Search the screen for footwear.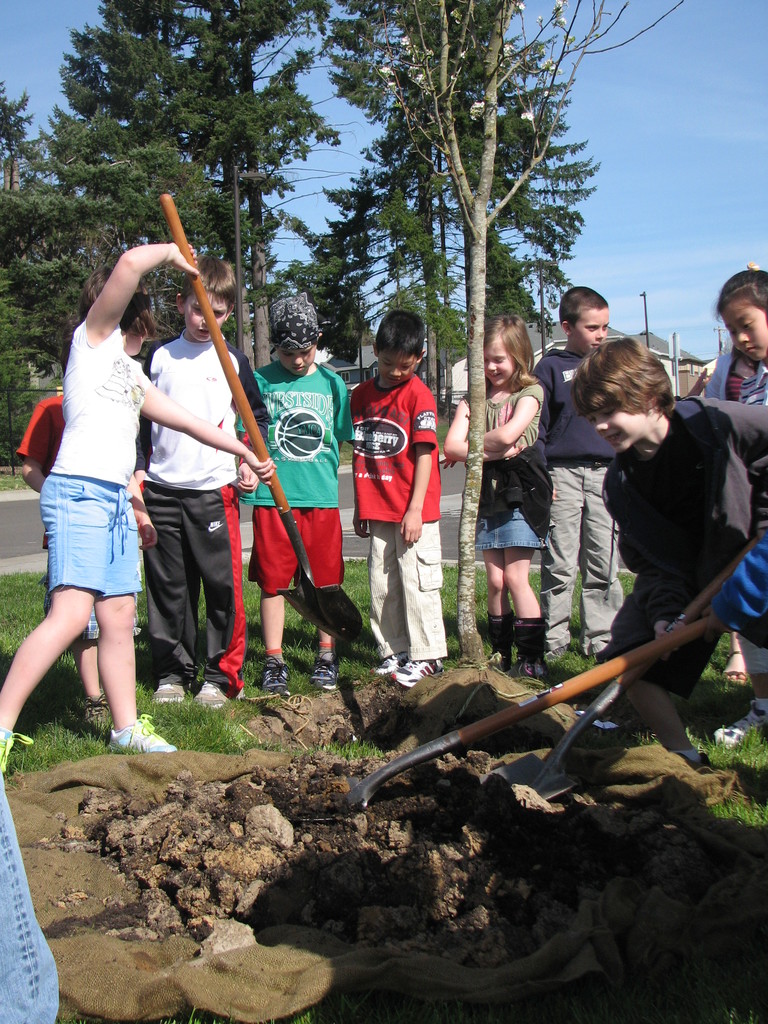
Found at bbox=[508, 616, 545, 680].
